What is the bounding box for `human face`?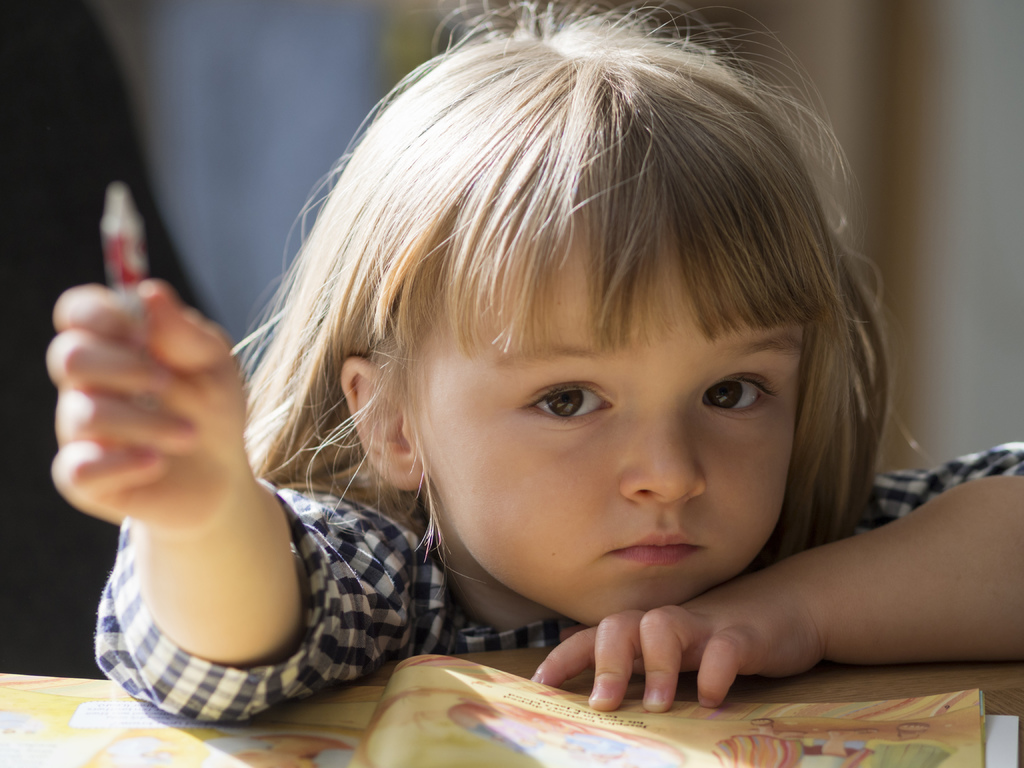
locate(415, 218, 808, 620).
